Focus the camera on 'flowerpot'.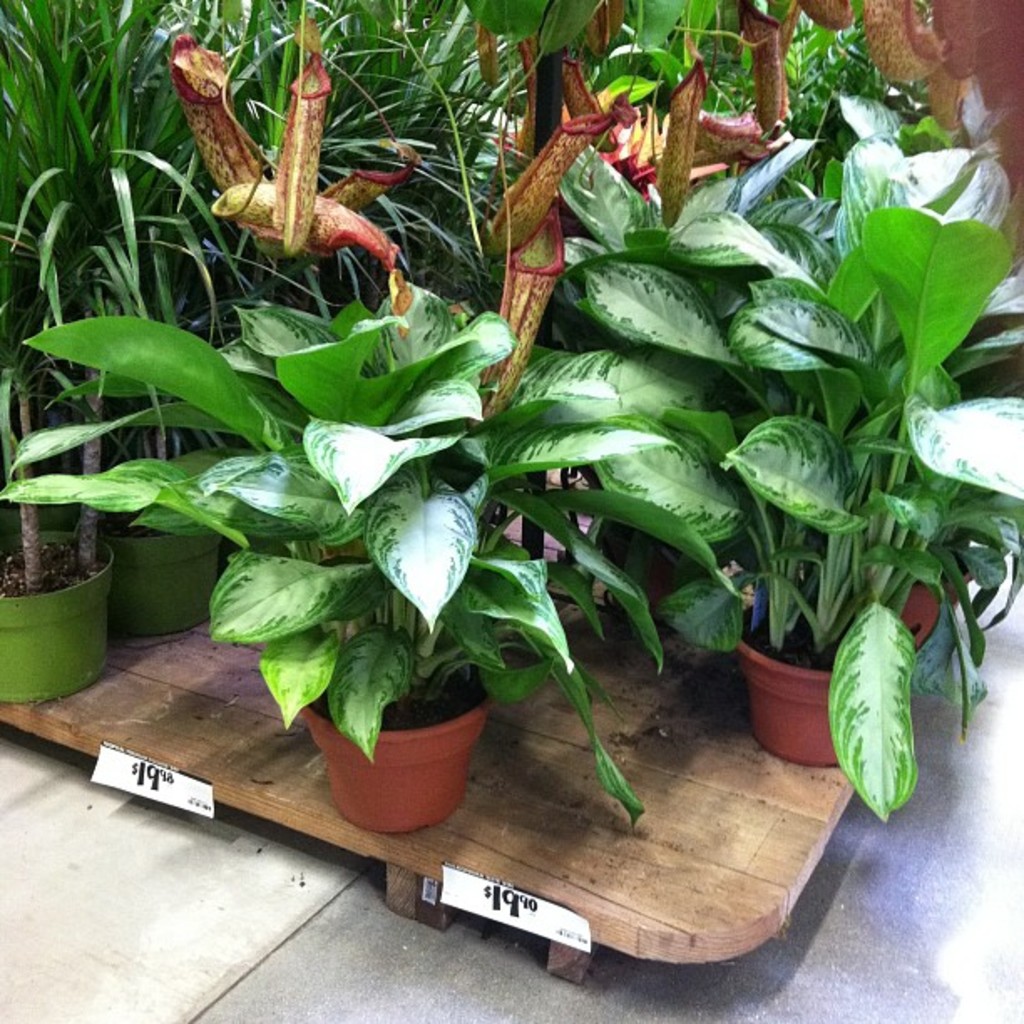
Focus region: {"left": 728, "top": 602, "right": 909, "bottom": 765}.
